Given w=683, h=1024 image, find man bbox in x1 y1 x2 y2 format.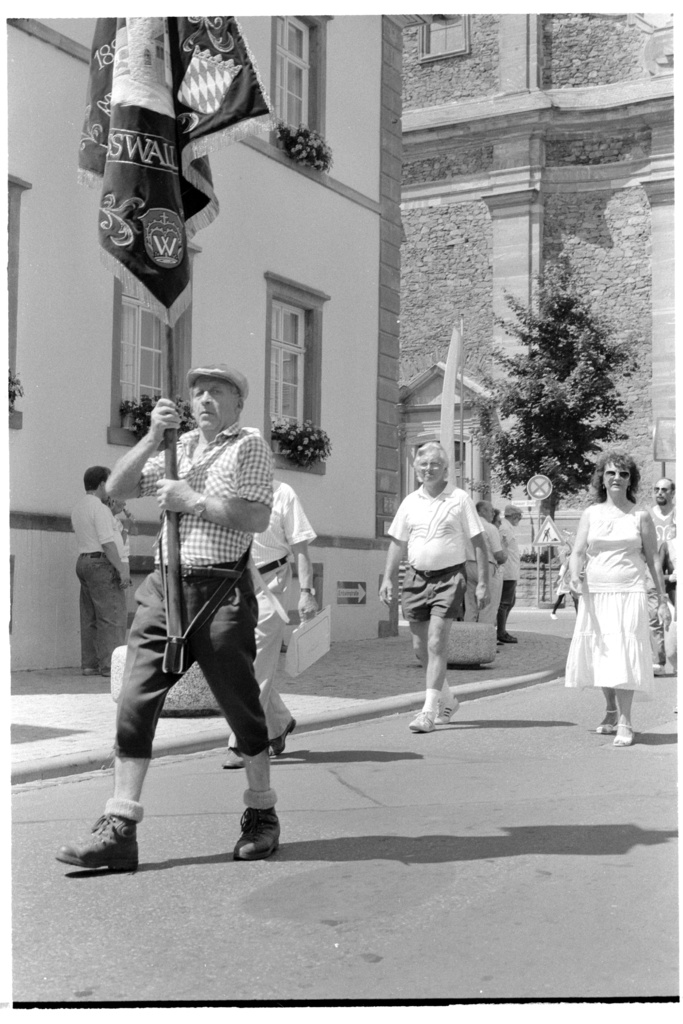
224 476 320 769.
